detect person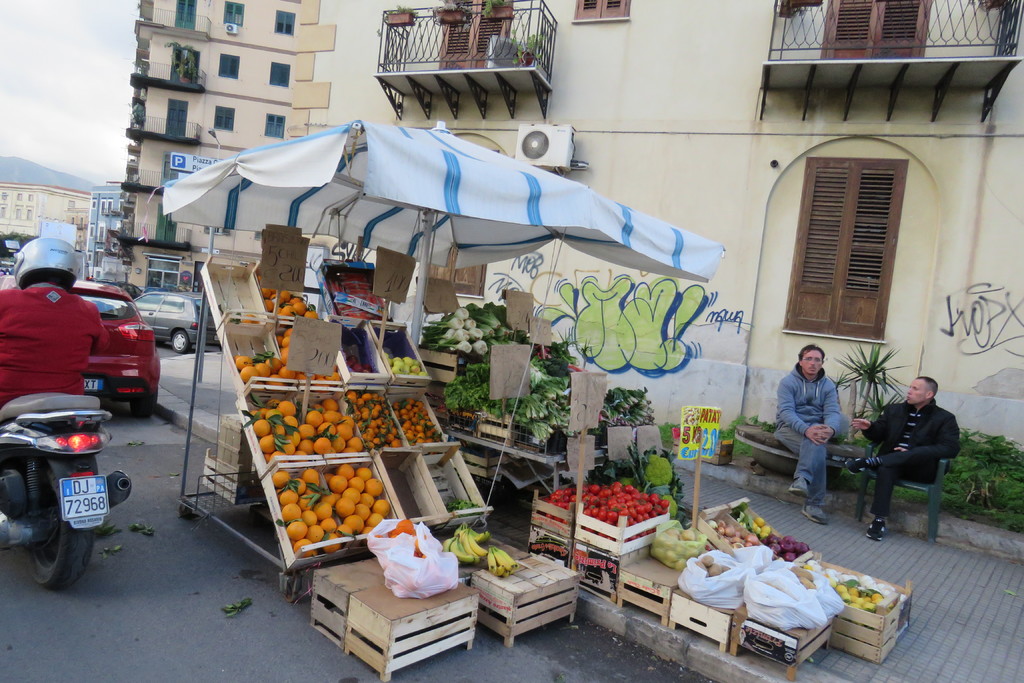
{"x1": 874, "y1": 367, "x2": 963, "y2": 547}
